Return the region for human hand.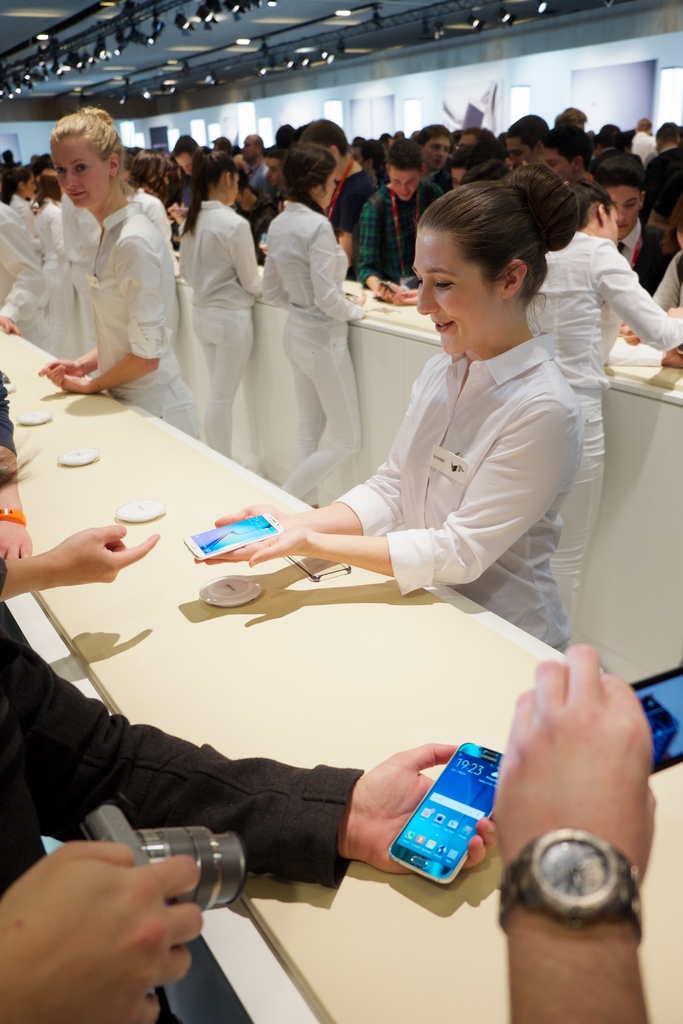
Rect(0, 314, 24, 338).
